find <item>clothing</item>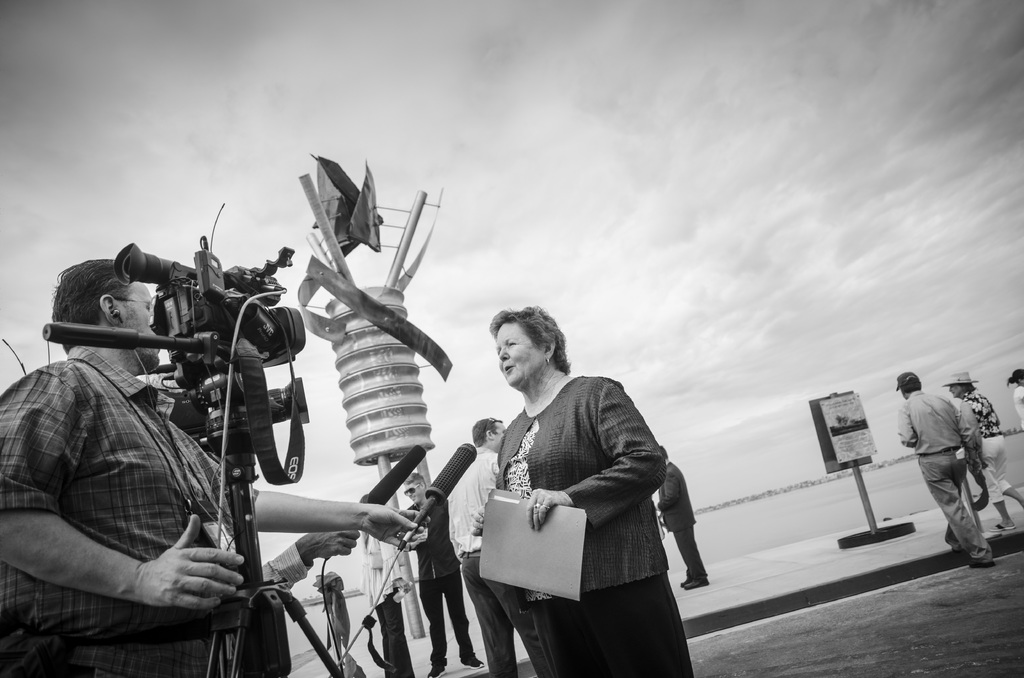
locate(0, 346, 259, 677)
